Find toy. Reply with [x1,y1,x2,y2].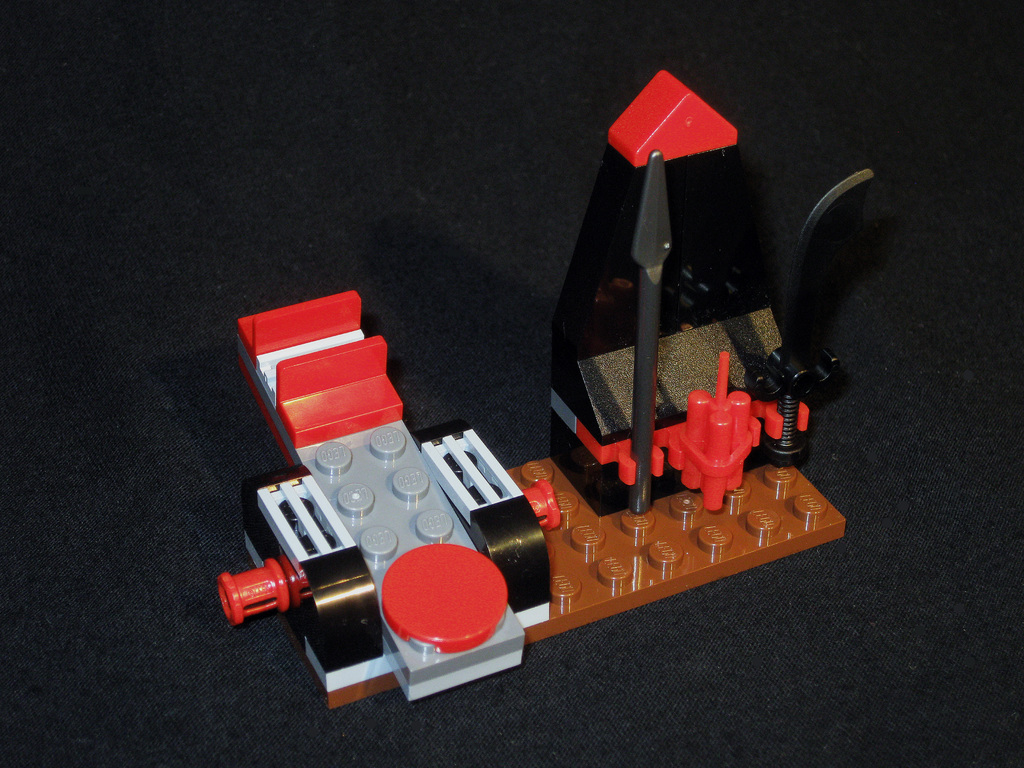
[544,70,875,507].
